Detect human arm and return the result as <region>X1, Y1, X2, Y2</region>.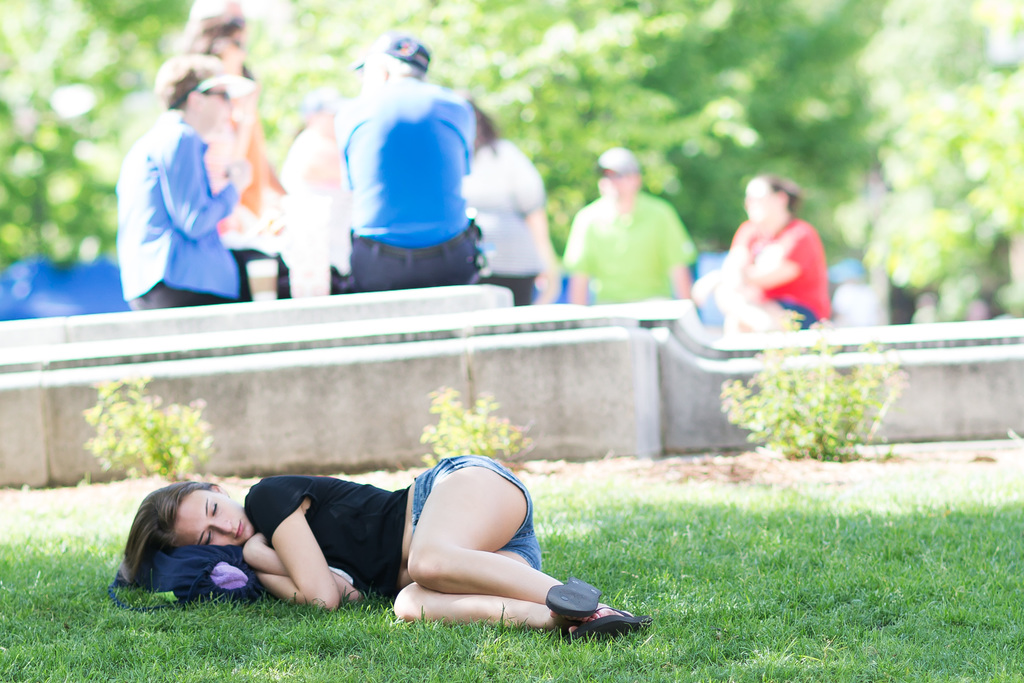
<region>159, 126, 252, 245</region>.
